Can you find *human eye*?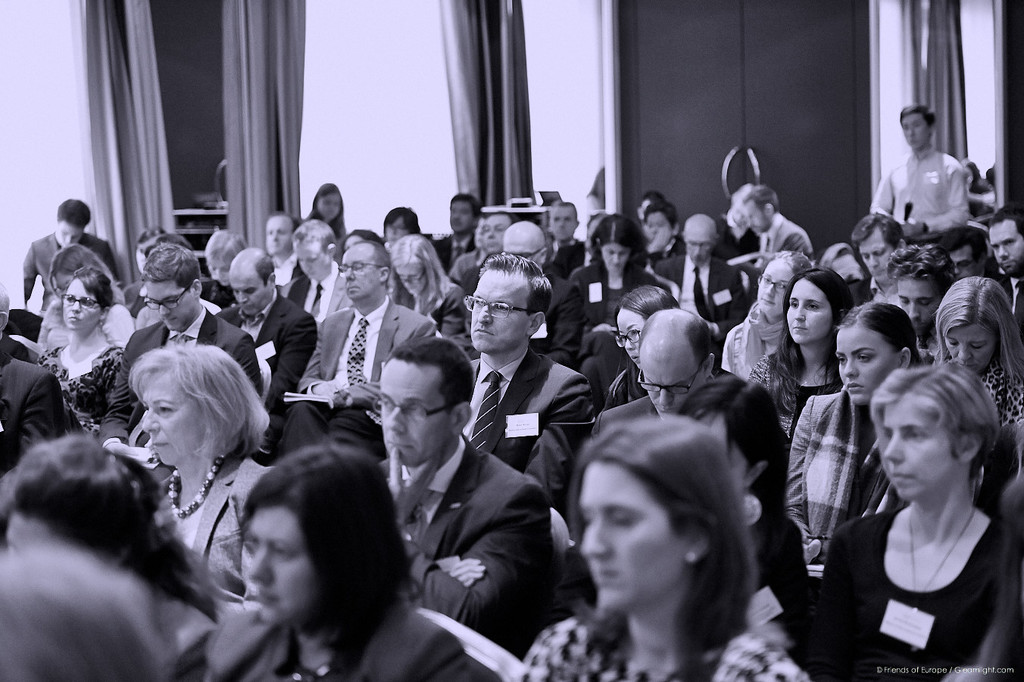
Yes, bounding box: locate(778, 283, 786, 289).
